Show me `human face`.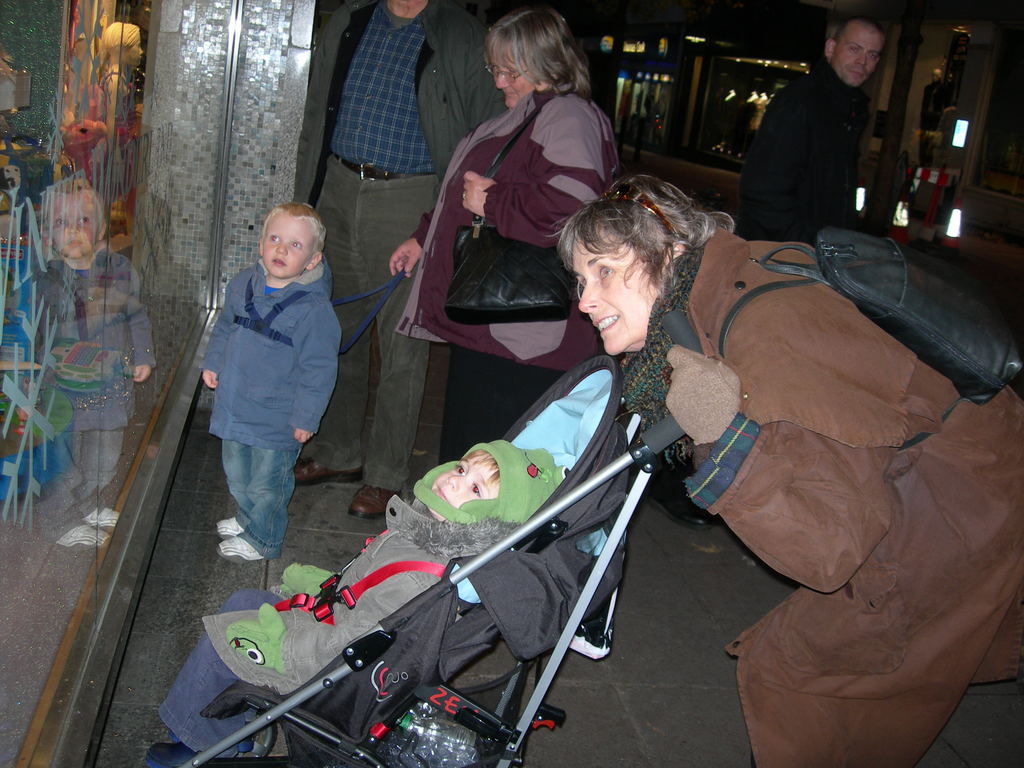
`human face` is here: {"left": 262, "top": 210, "right": 312, "bottom": 276}.
